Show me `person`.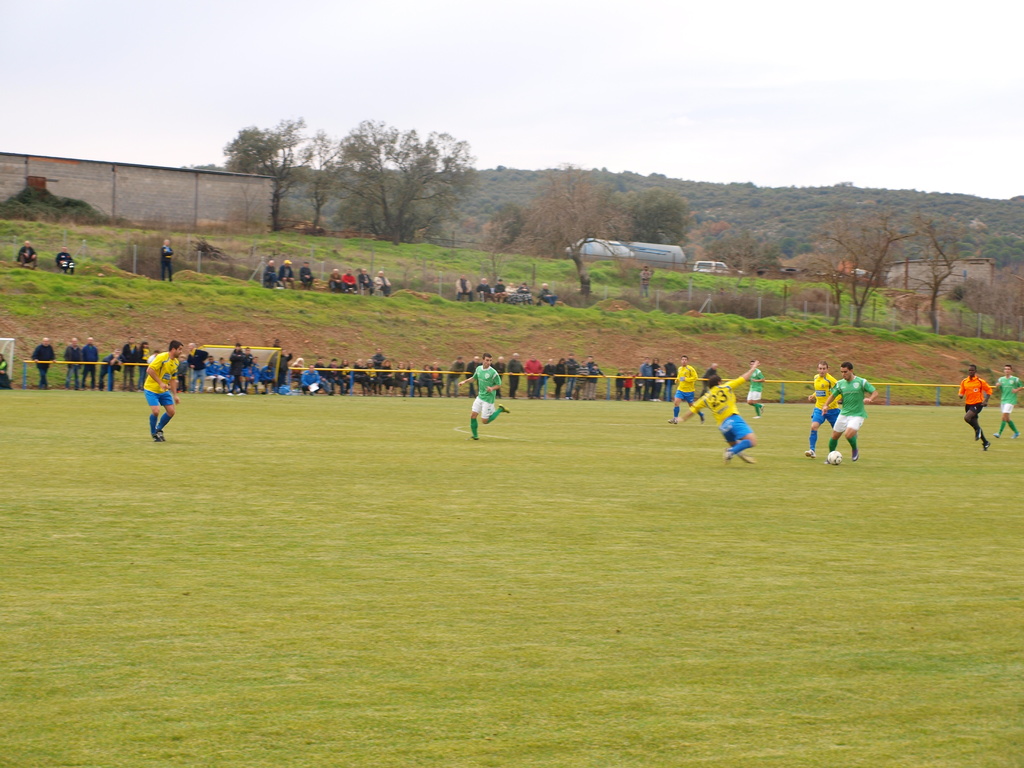
`person` is here: x1=456, y1=353, x2=477, y2=399.
